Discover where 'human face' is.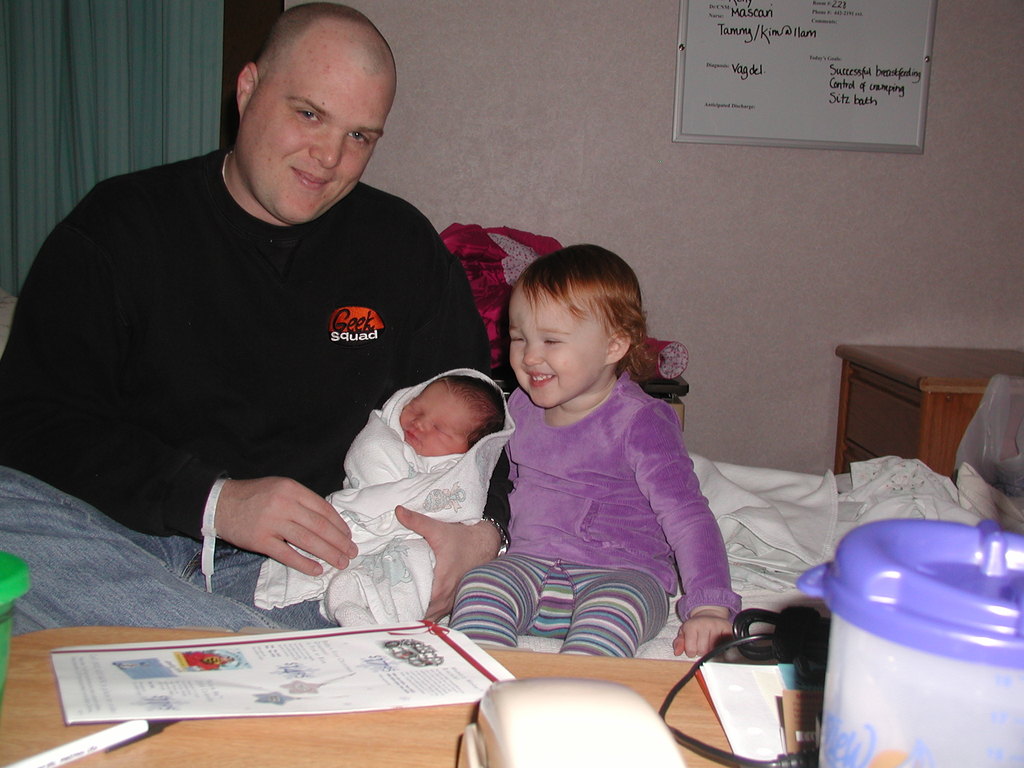
Discovered at {"x1": 399, "y1": 378, "x2": 480, "y2": 452}.
